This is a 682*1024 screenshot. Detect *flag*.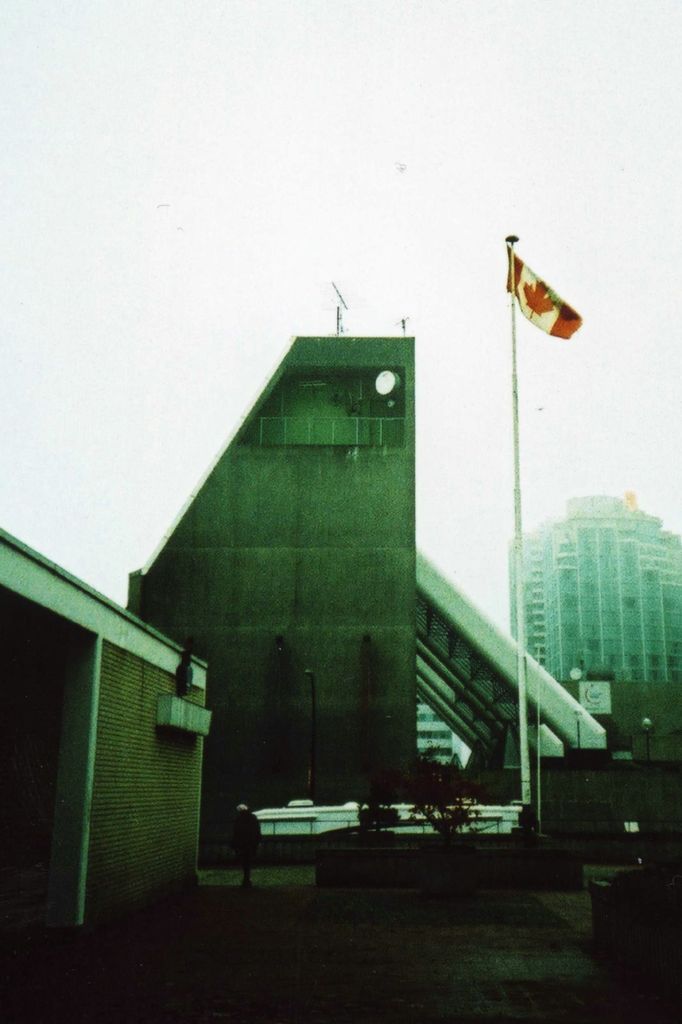
bbox(501, 223, 585, 339).
